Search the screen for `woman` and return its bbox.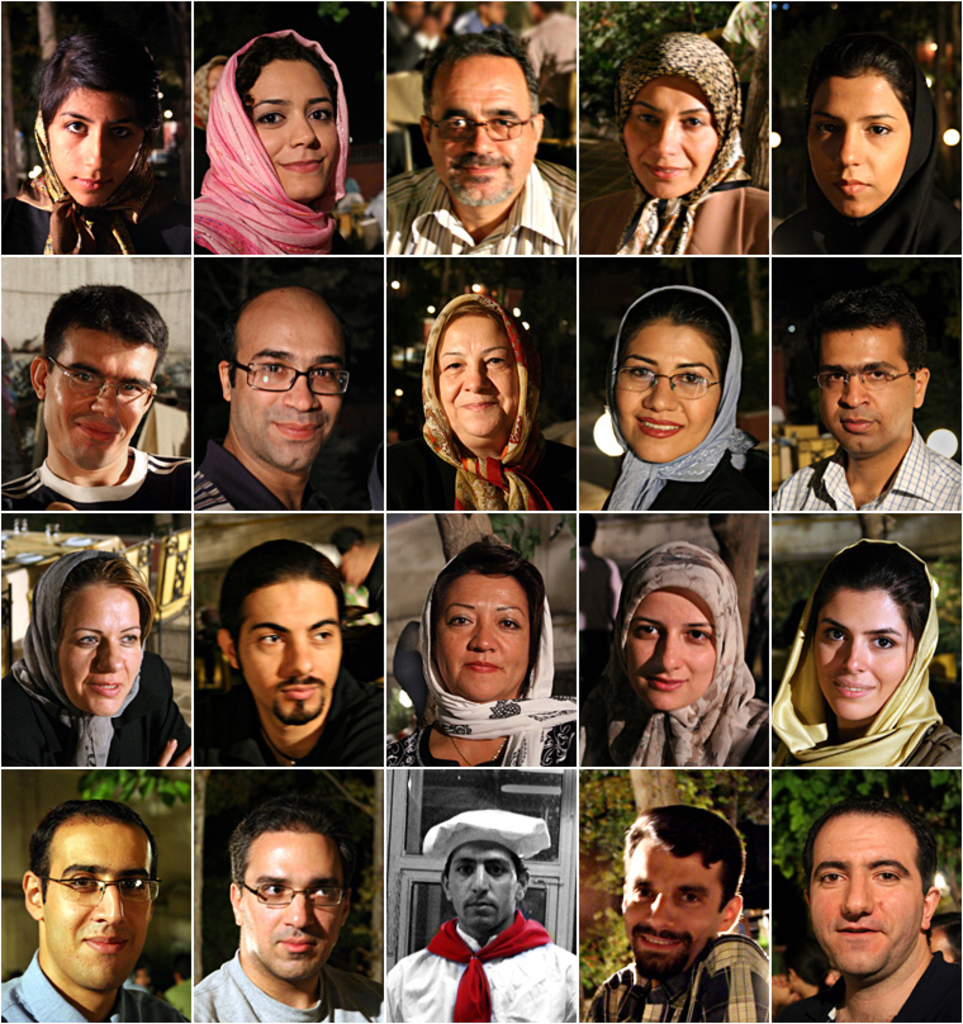
Found: select_region(0, 551, 193, 763).
